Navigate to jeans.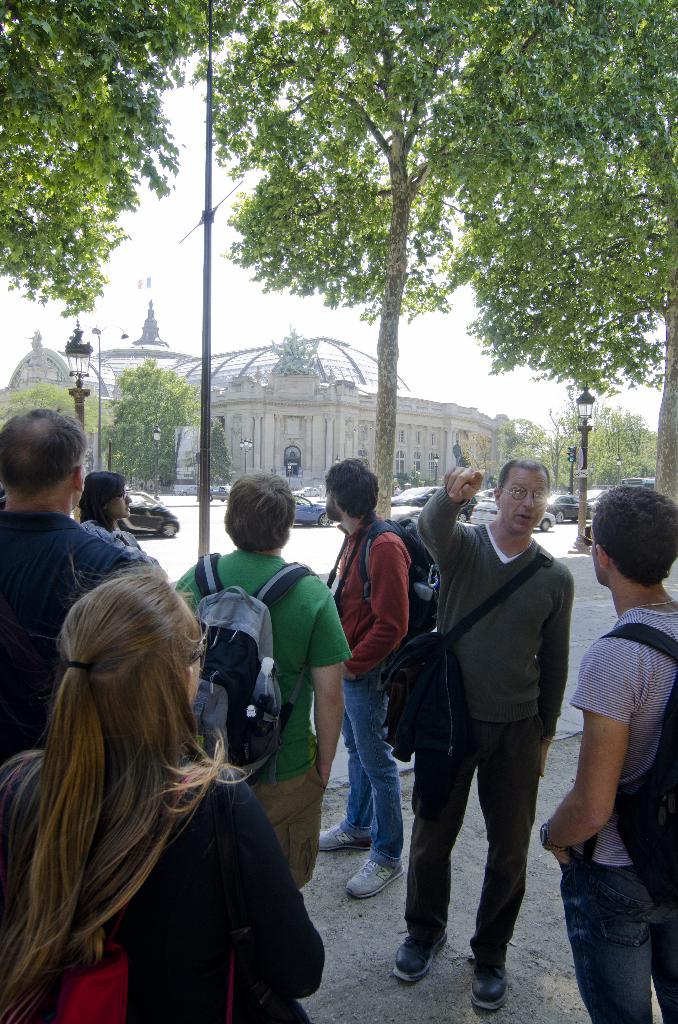
Navigation target: detection(341, 676, 405, 860).
